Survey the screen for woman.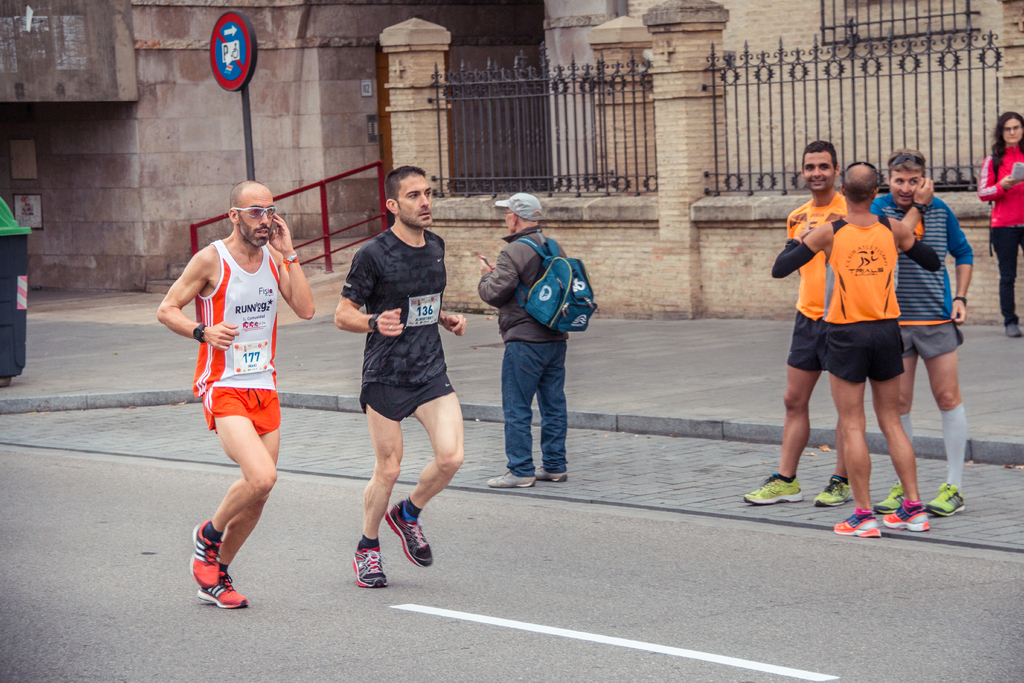
Survey found: x1=962, y1=97, x2=1023, y2=356.
